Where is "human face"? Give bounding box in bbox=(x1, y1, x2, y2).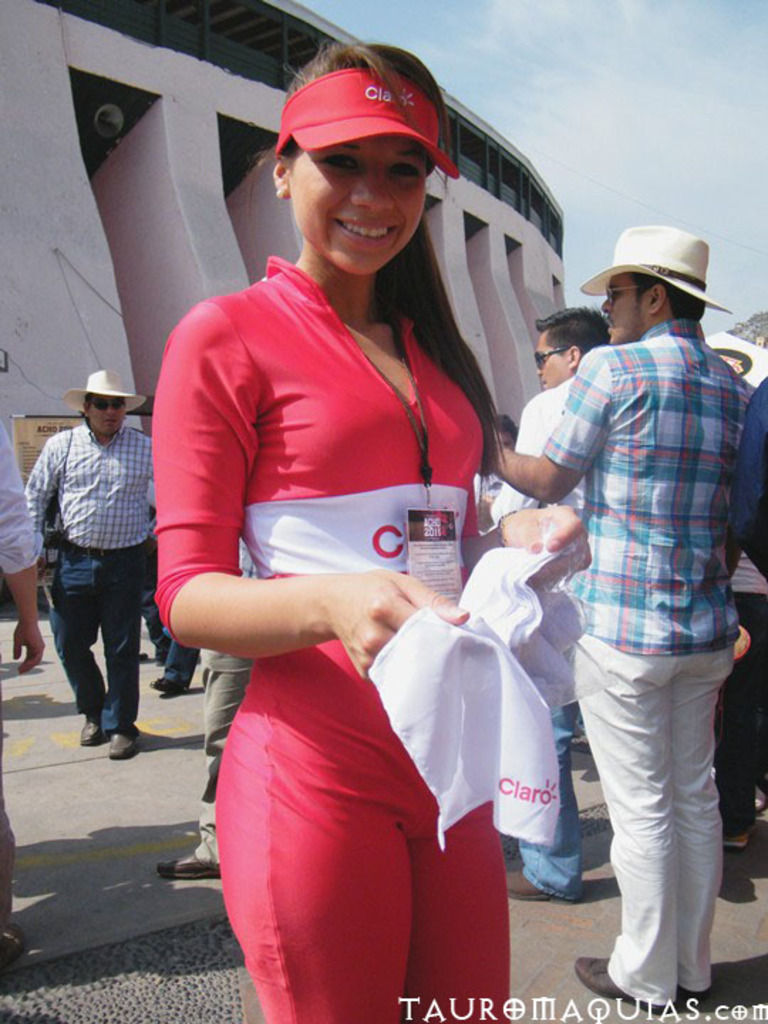
bbox=(535, 333, 570, 385).
